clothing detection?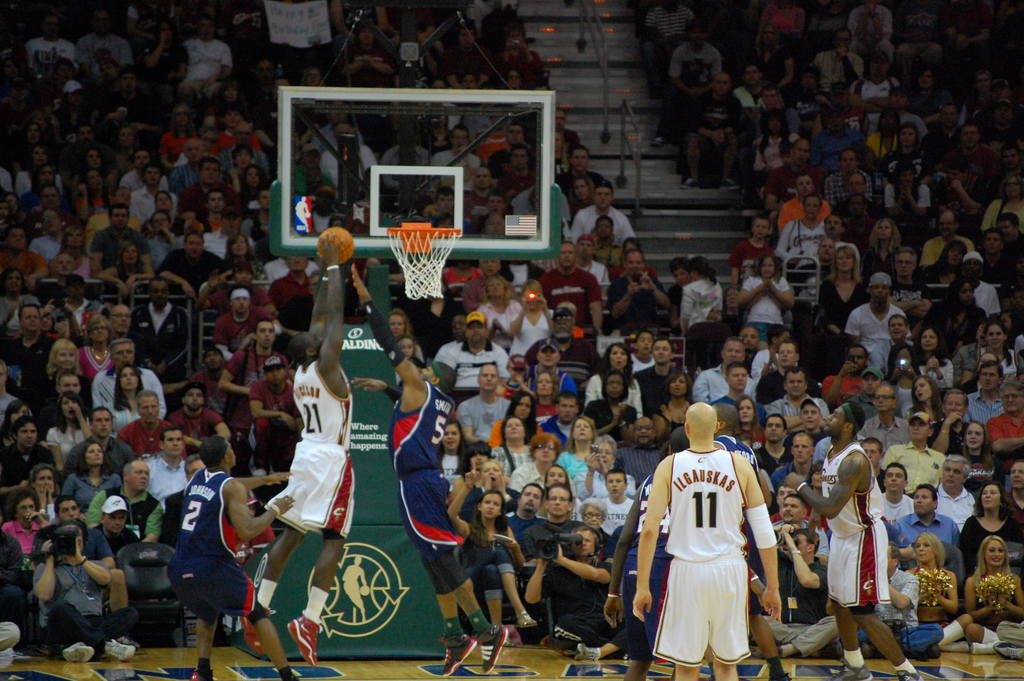
(529,510,573,565)
